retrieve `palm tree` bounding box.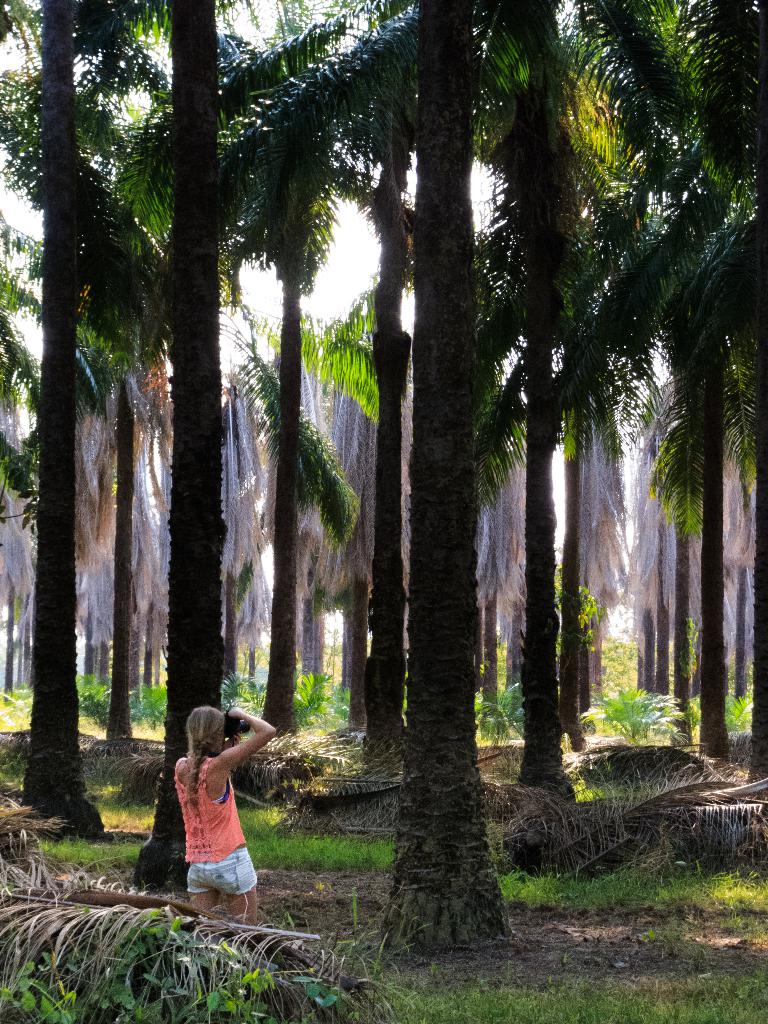
Bounding box: Rect(316, 1, 467, 237).
